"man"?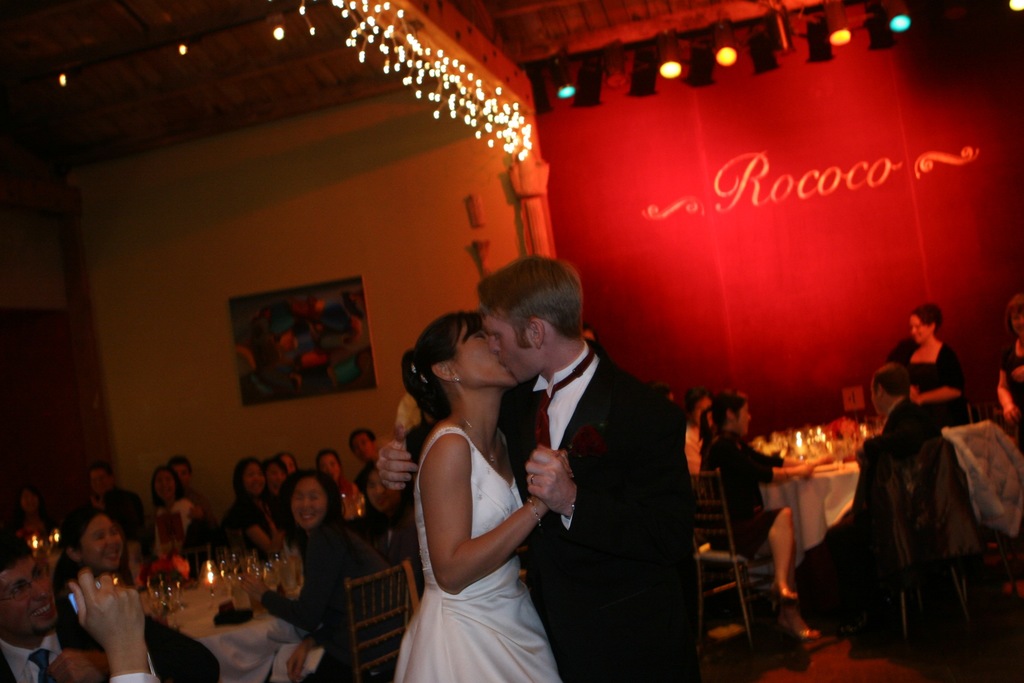
detection(378, 254, 691, 682)
